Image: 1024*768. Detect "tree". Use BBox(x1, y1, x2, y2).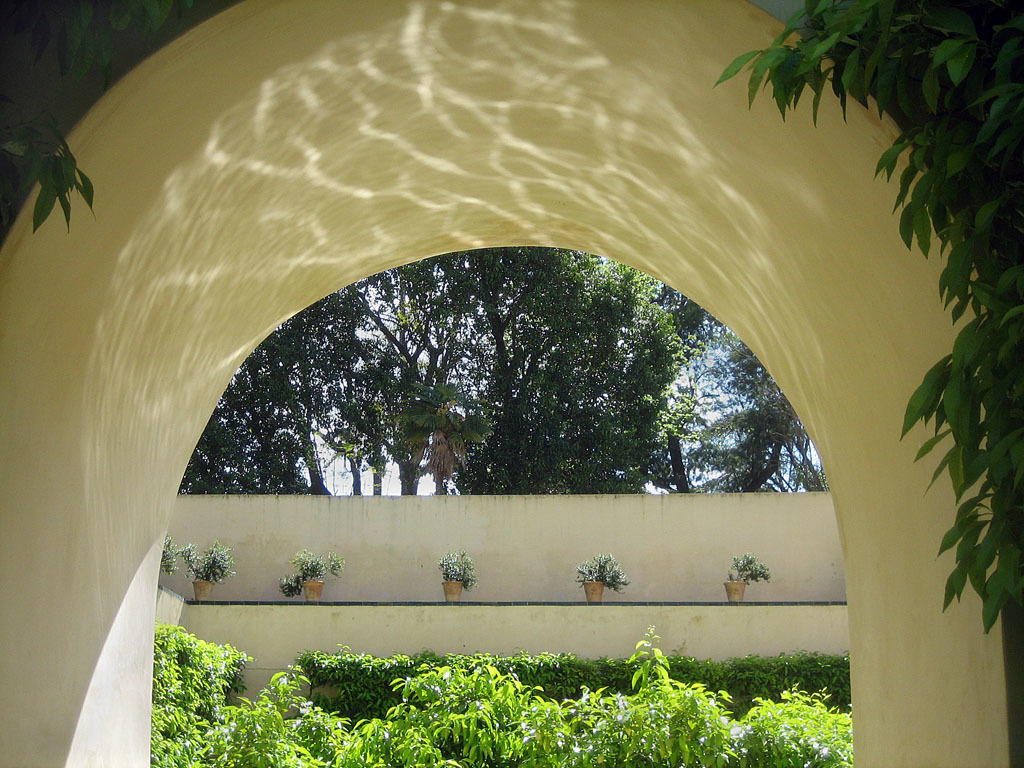
BBox(714, 0, 1023, 630).
